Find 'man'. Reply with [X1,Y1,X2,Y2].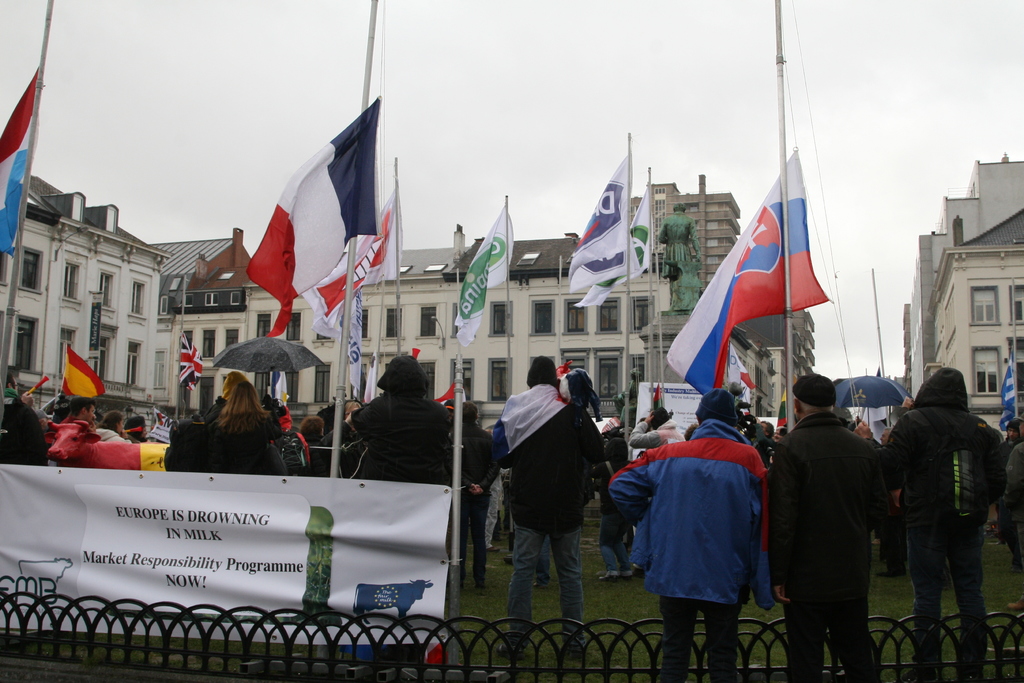
[886,362,1001,682].
